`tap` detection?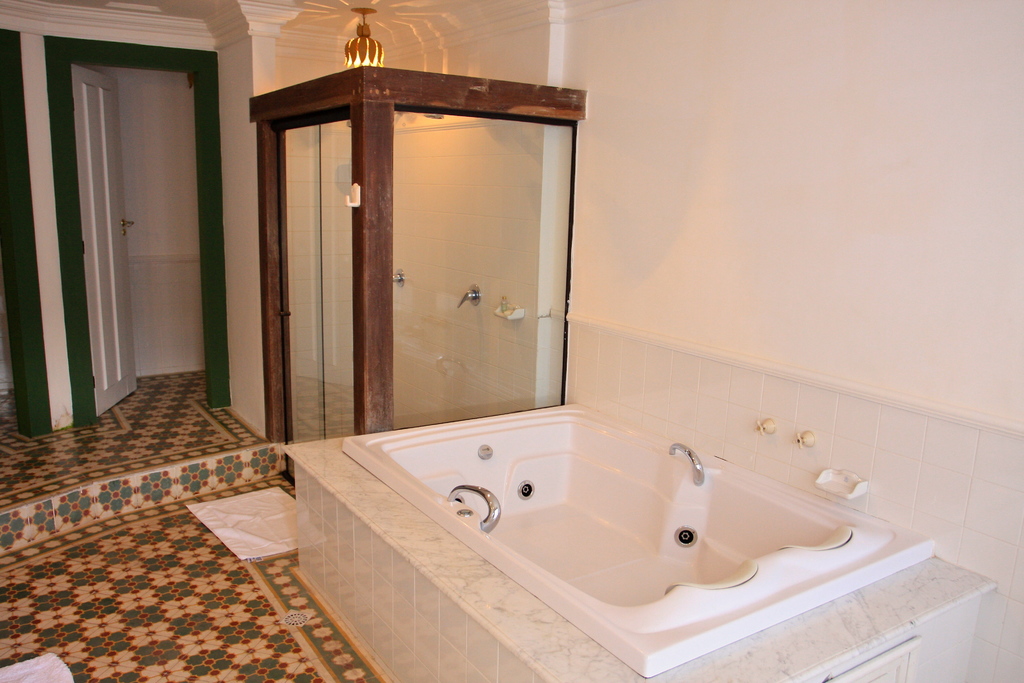
<region>668, 442, 703, 483</region>
